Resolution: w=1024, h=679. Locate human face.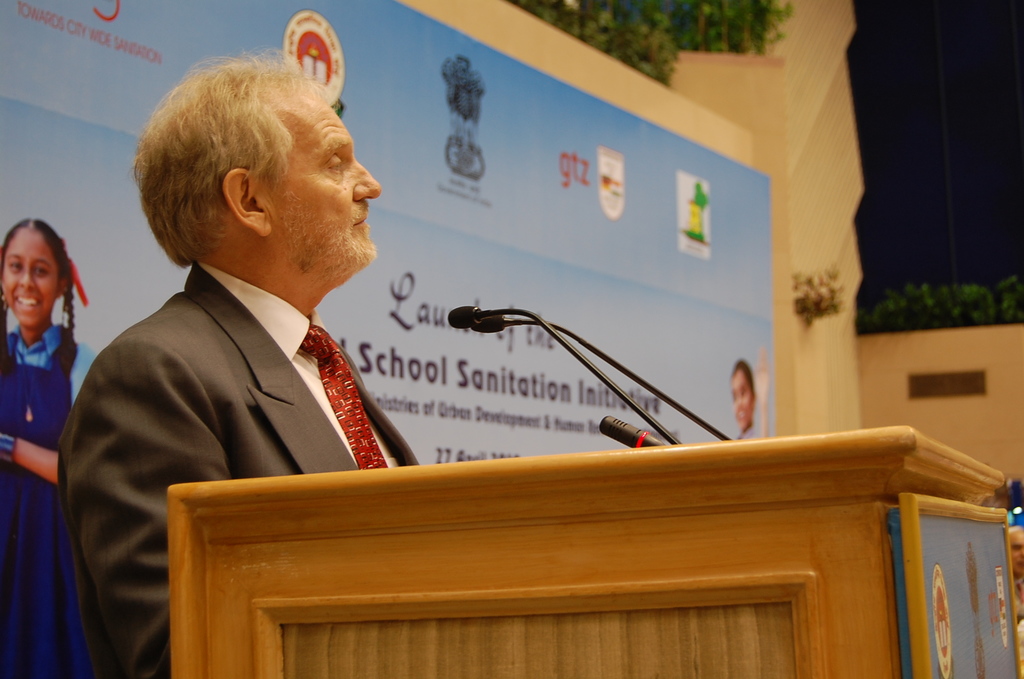
bbox=[0, 228, 58, 327].
